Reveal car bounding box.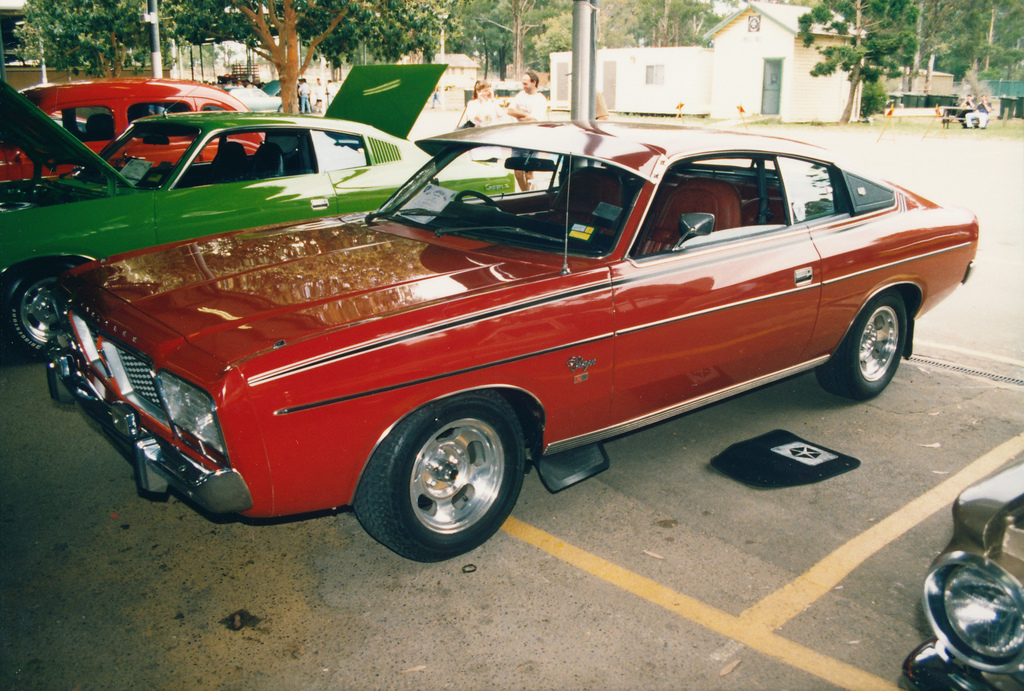
Revealed: locate(0, 72, 264, 181).
